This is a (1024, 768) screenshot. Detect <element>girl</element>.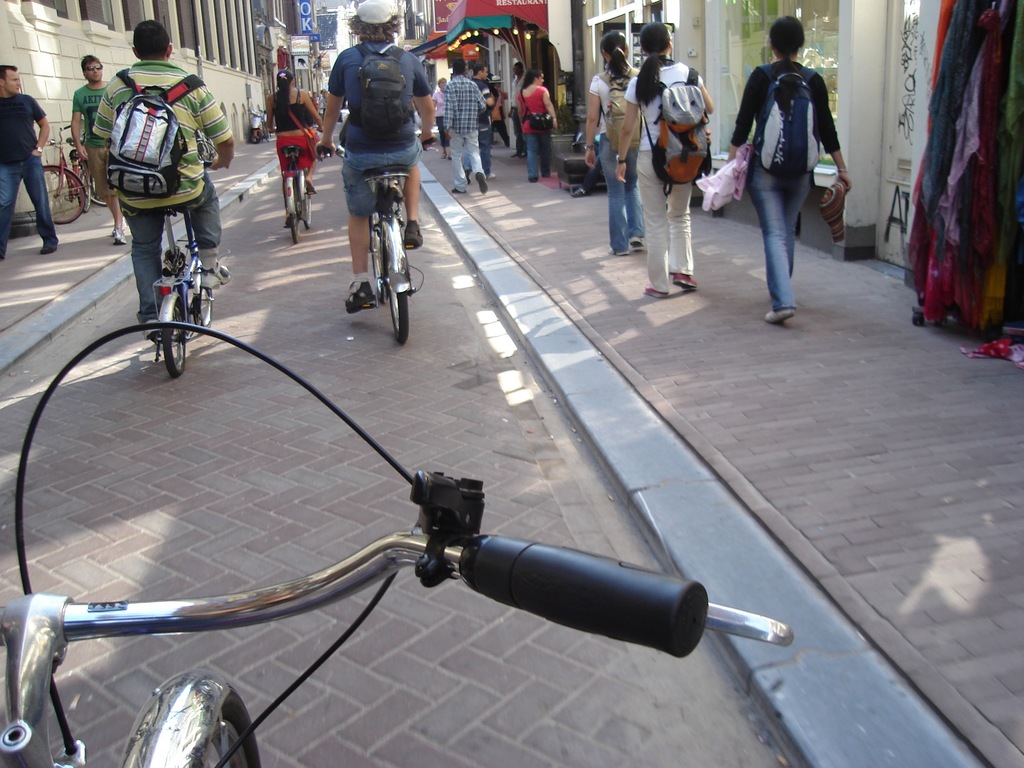
region(516, 66, 558, 182).
